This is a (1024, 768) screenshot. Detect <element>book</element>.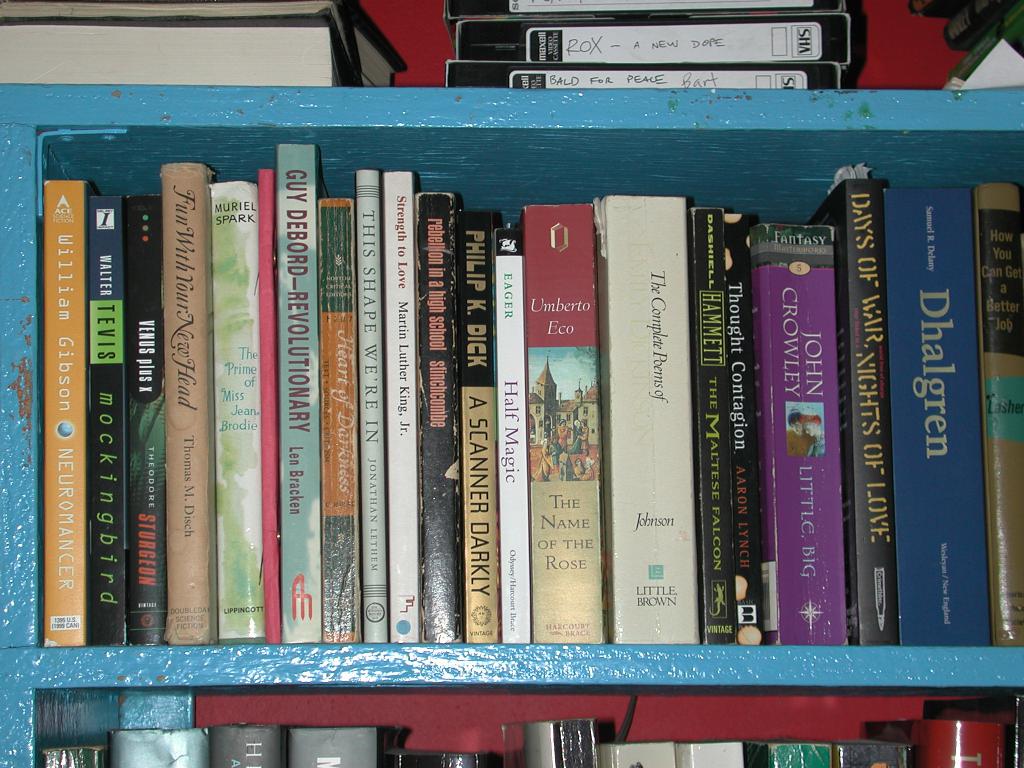
crop(261, 171, 277, 644).
